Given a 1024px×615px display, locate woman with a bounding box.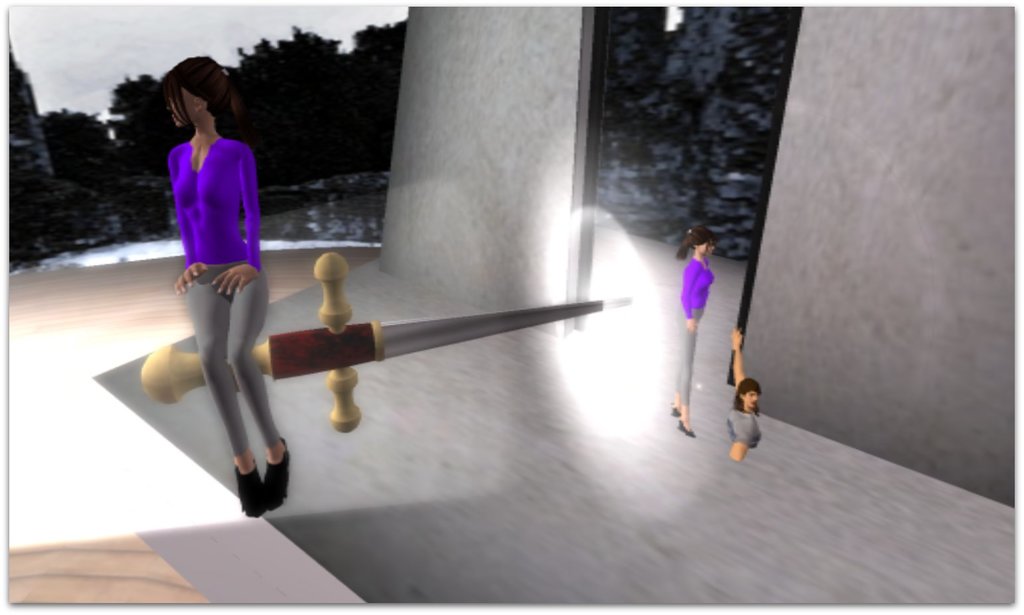
Located: [x1=674, y1=223, x2=721, y2=438].
